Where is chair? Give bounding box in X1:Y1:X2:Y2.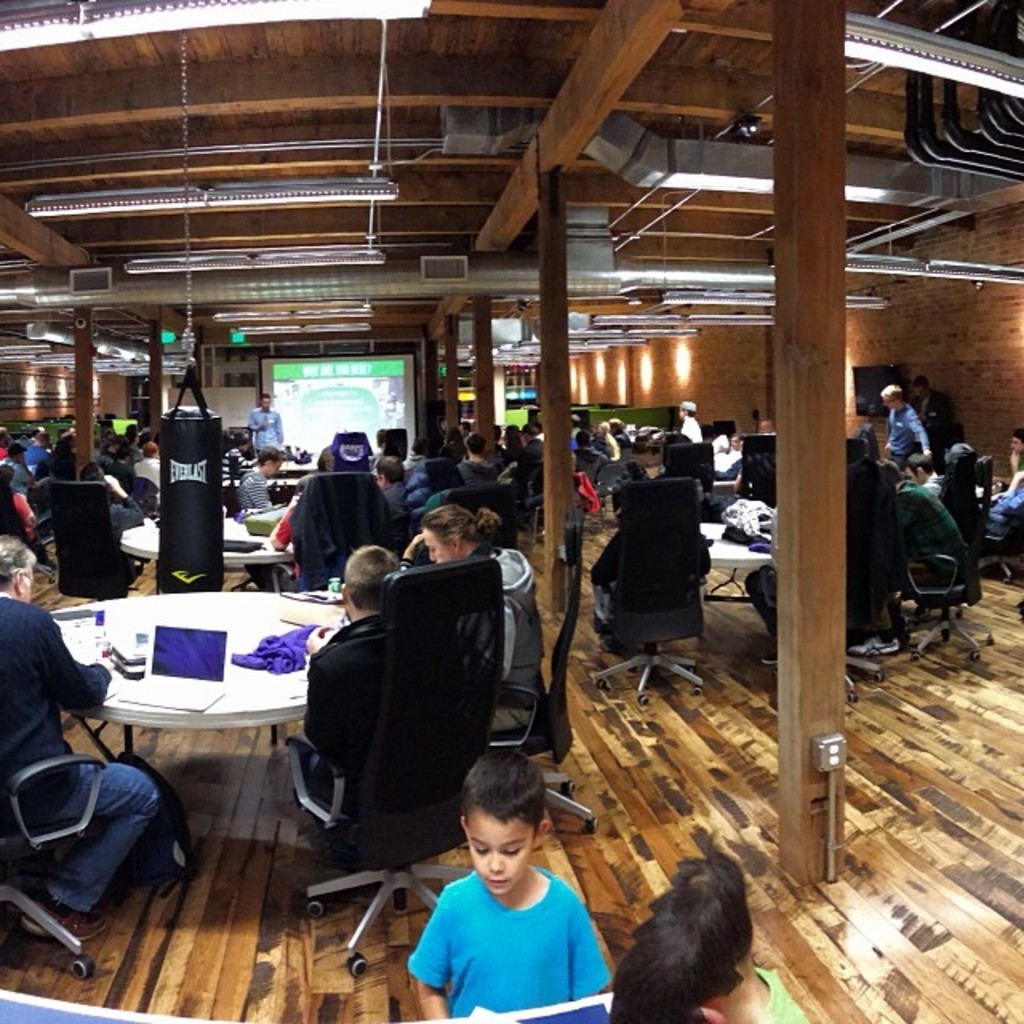
424:459:459:504.
